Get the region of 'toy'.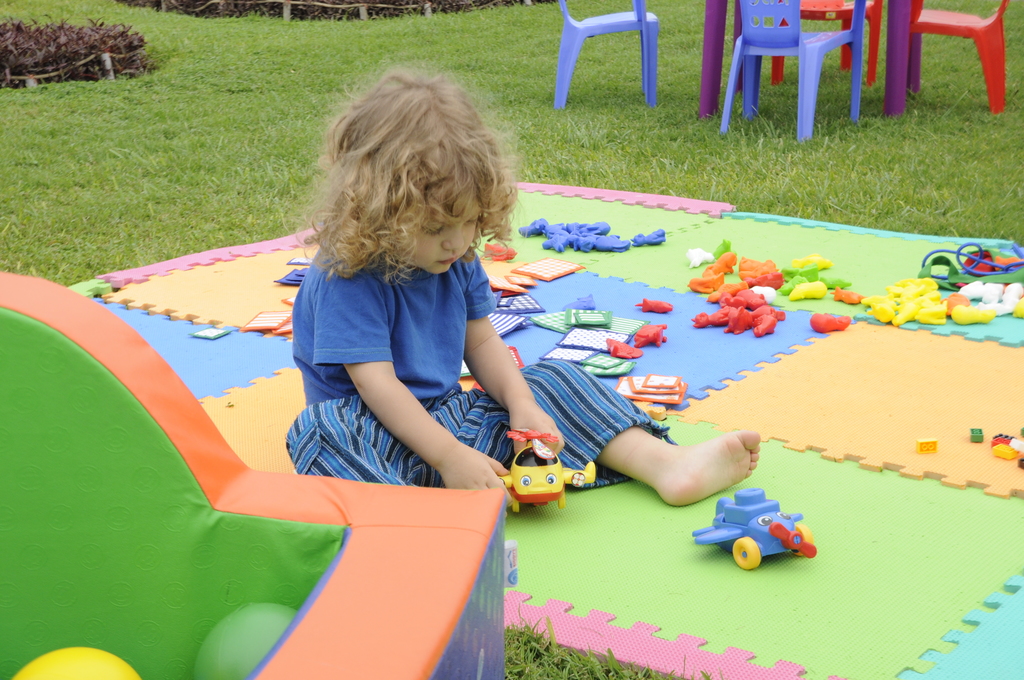
<box>1011,440,1023,451</box>.
